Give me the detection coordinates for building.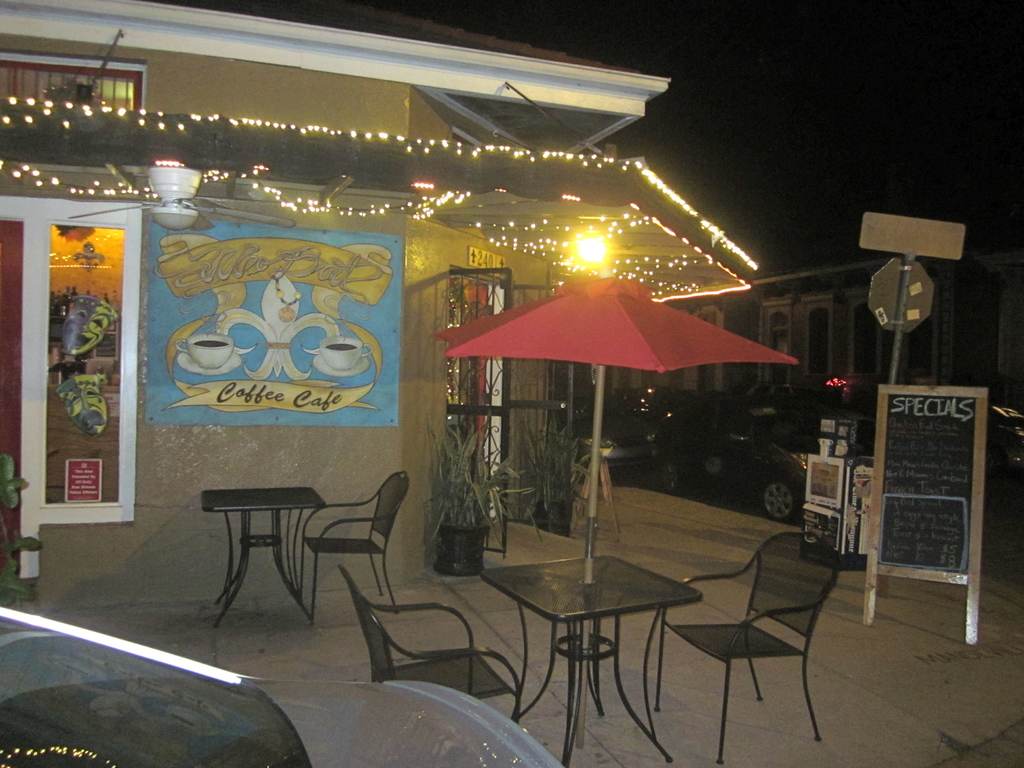
{"left": 0, "top": 0, "right": 671, "bottom": 606}.
